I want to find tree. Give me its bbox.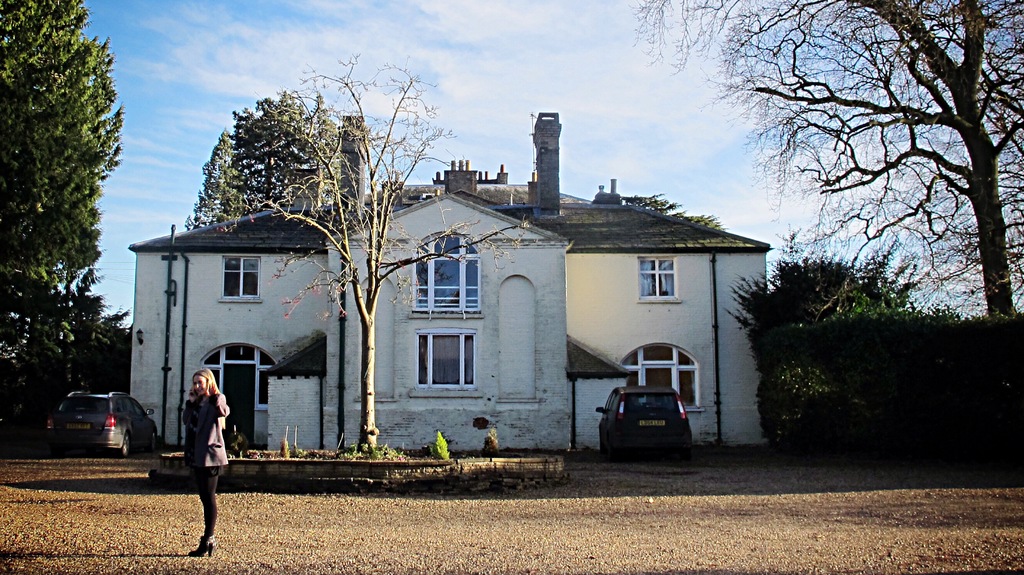
BBox(0, 0, 135, 277).
